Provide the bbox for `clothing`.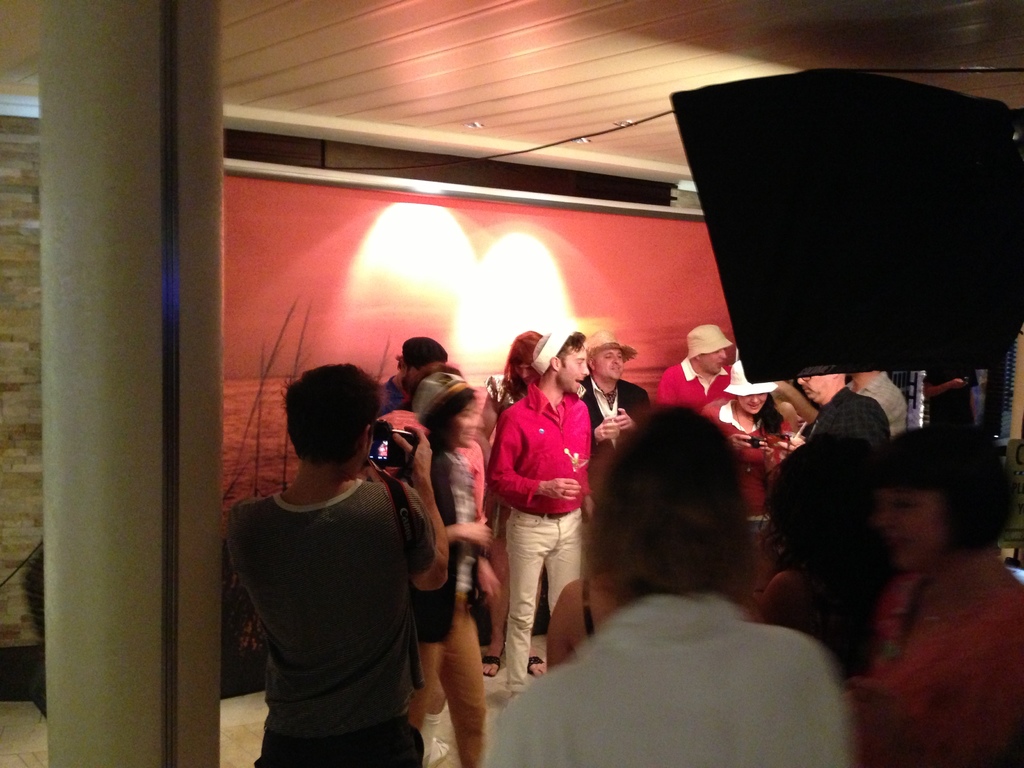
867 550 1023 765.
